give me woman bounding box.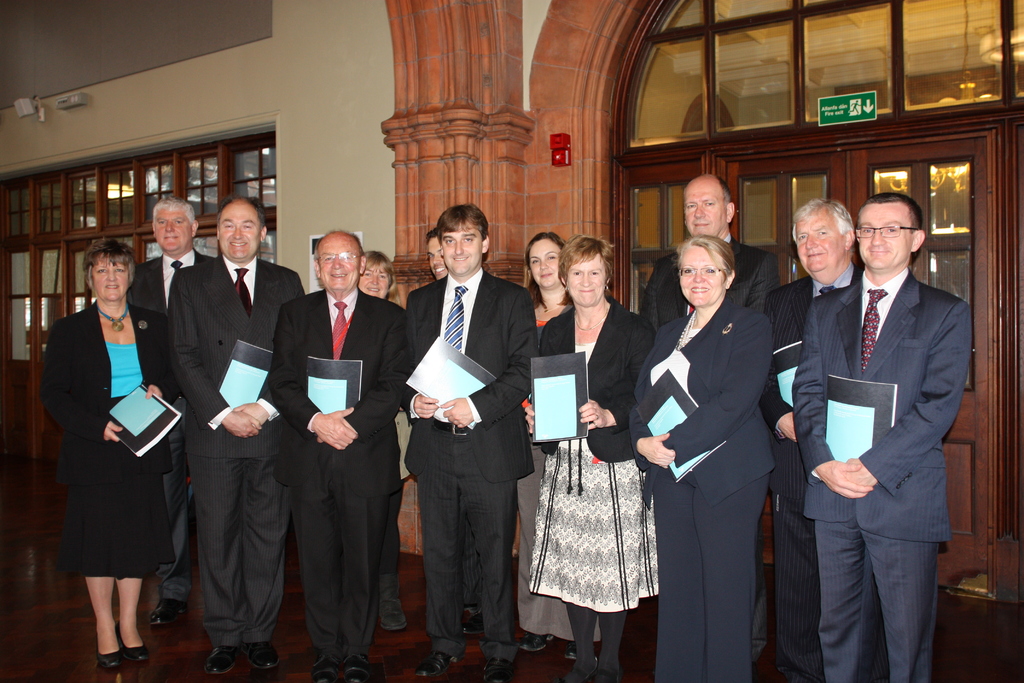
524/232/602/662.
